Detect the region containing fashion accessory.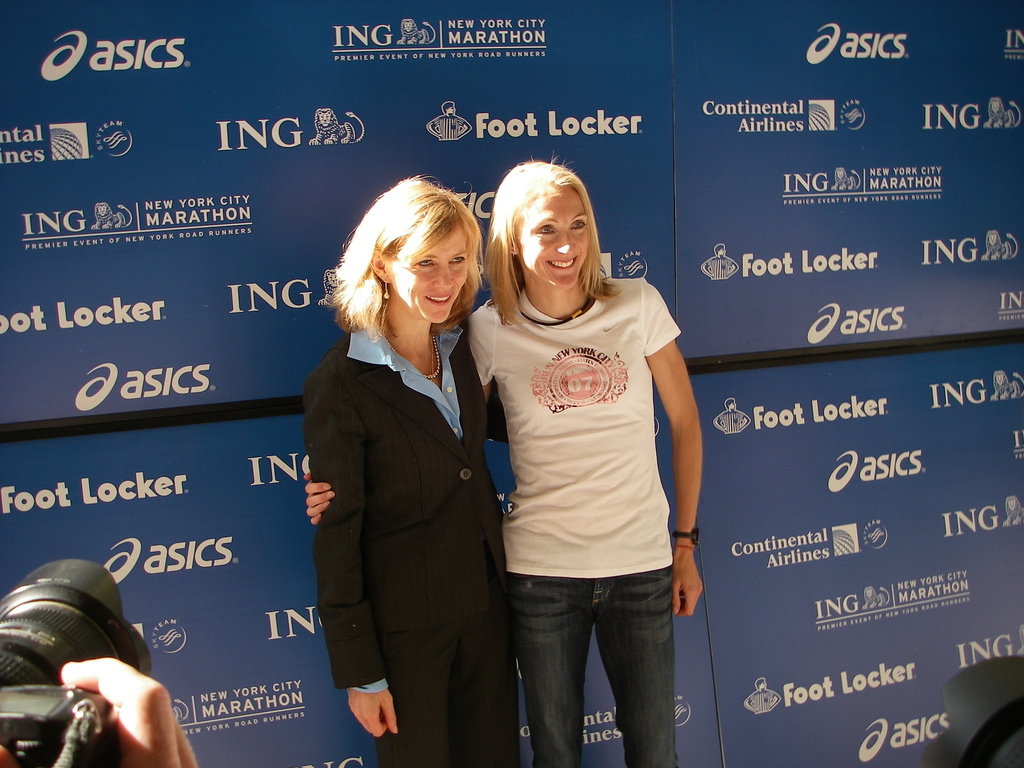
box=[518, 290, 593, 328].
